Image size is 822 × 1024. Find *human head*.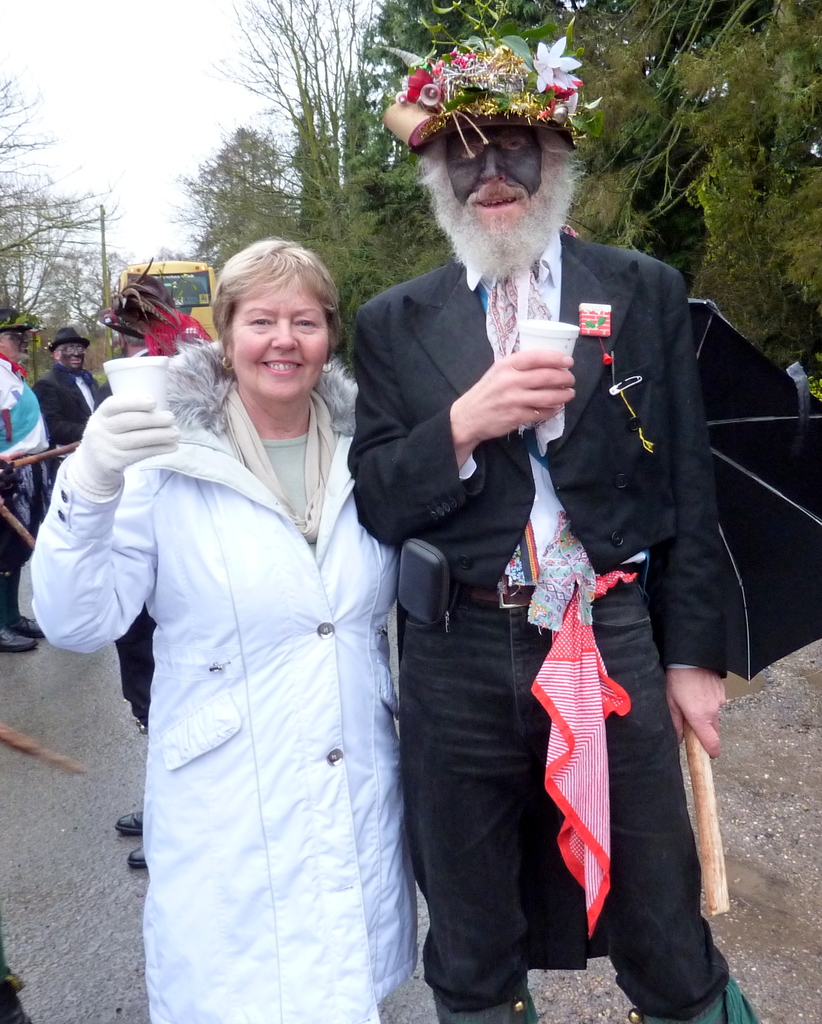
(x1=47, y1=326, x2=89, y2=372).
